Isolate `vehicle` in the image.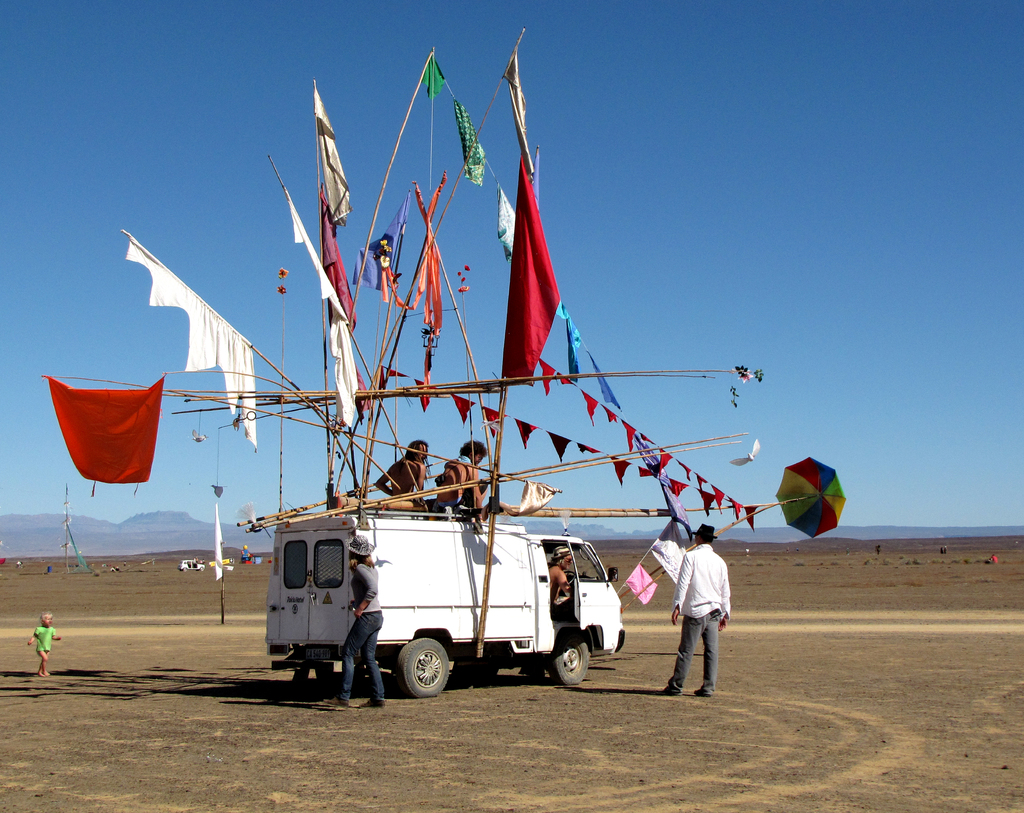
Isolated region: [179, 559, 207, 575].
